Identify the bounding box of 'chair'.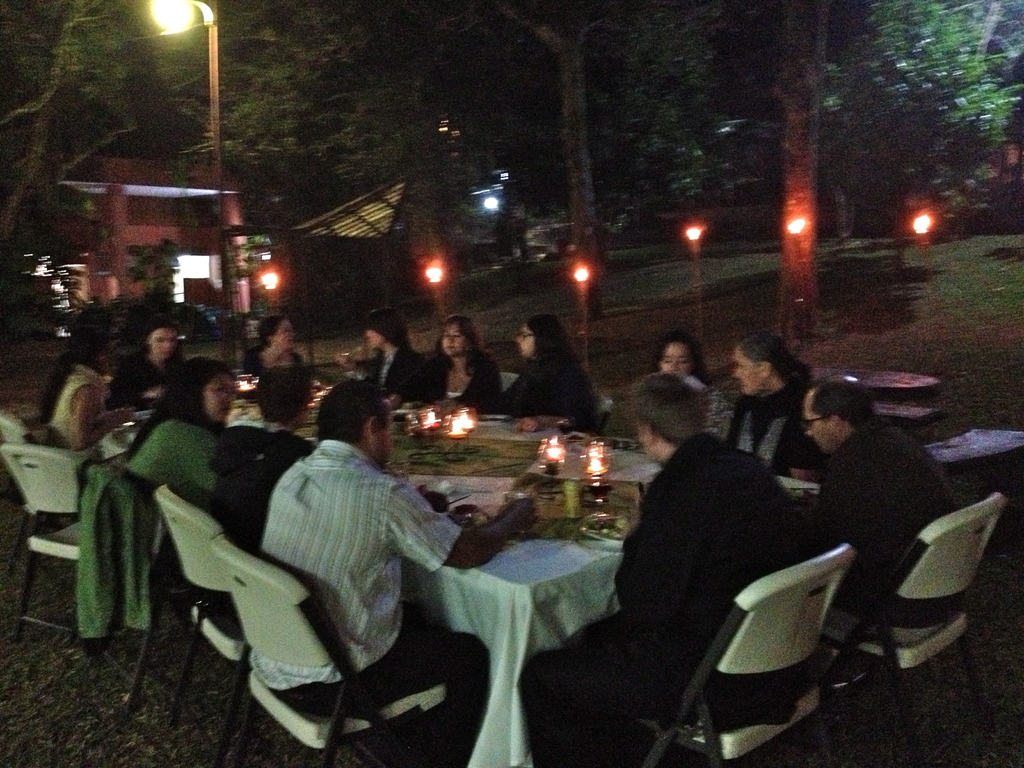
region(86, 467, 216, 714).
